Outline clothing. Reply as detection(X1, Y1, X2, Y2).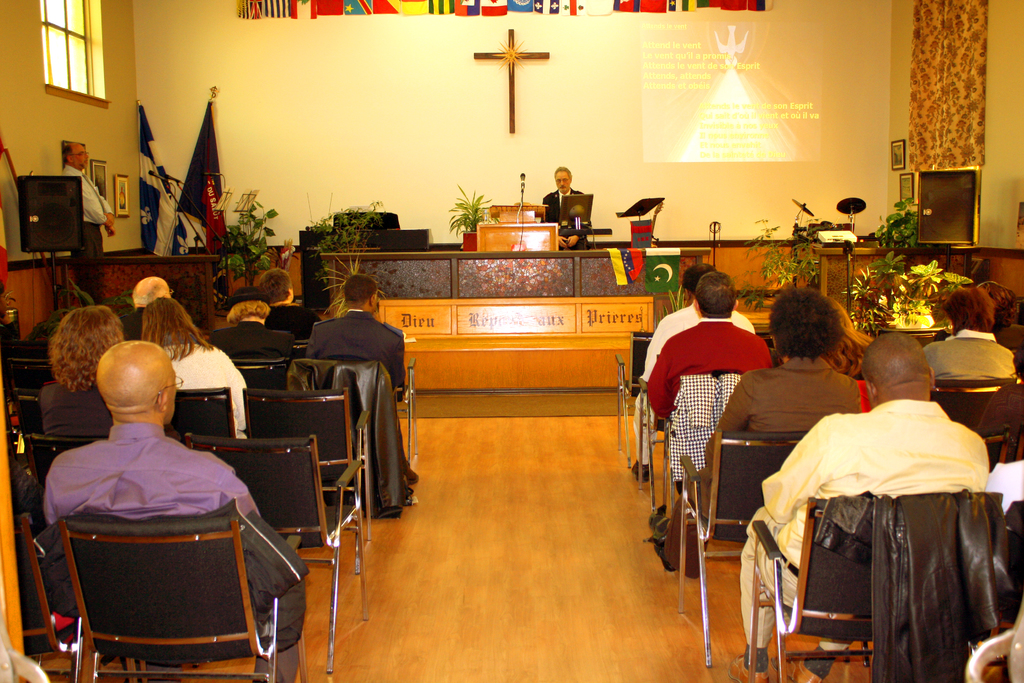
detection(282, 356, 419, 520).
